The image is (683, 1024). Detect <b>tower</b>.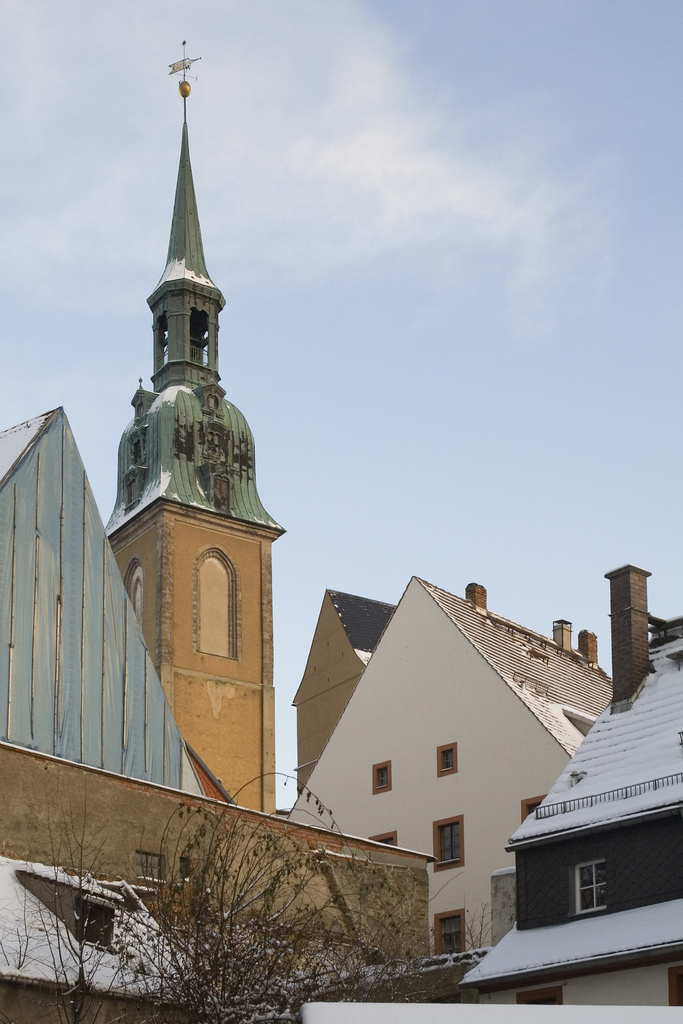
Detection: l=260, t=575, r=598, b=1018.
